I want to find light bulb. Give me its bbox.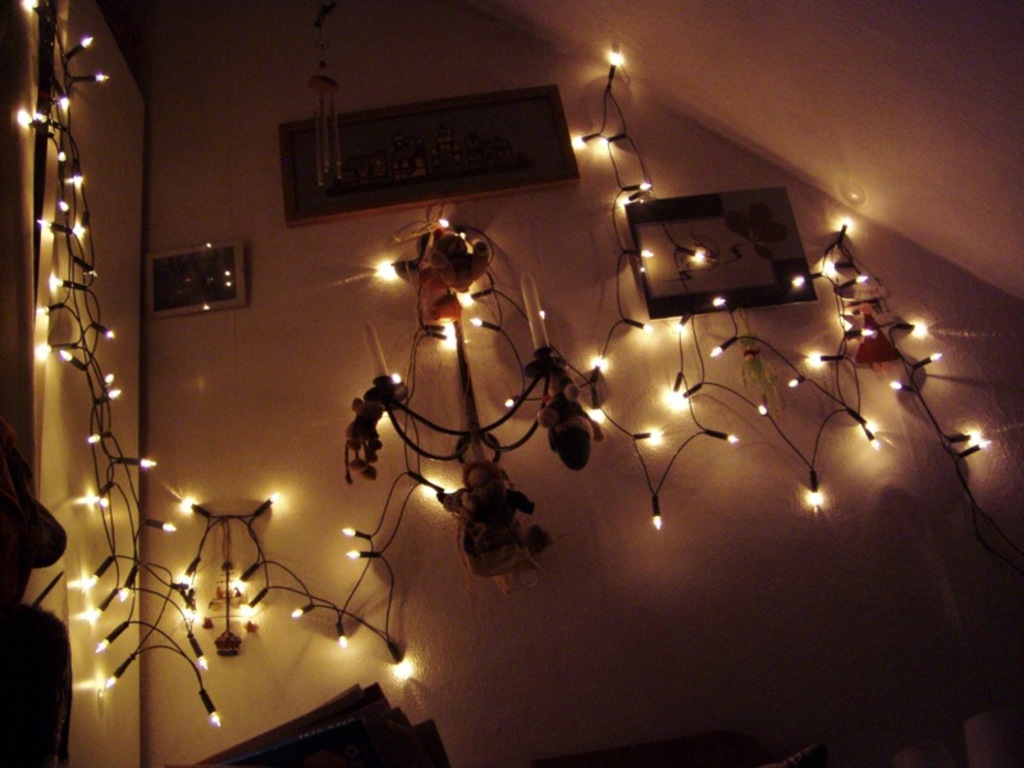
x1=83 y1=486 x2=108 y2=507.
